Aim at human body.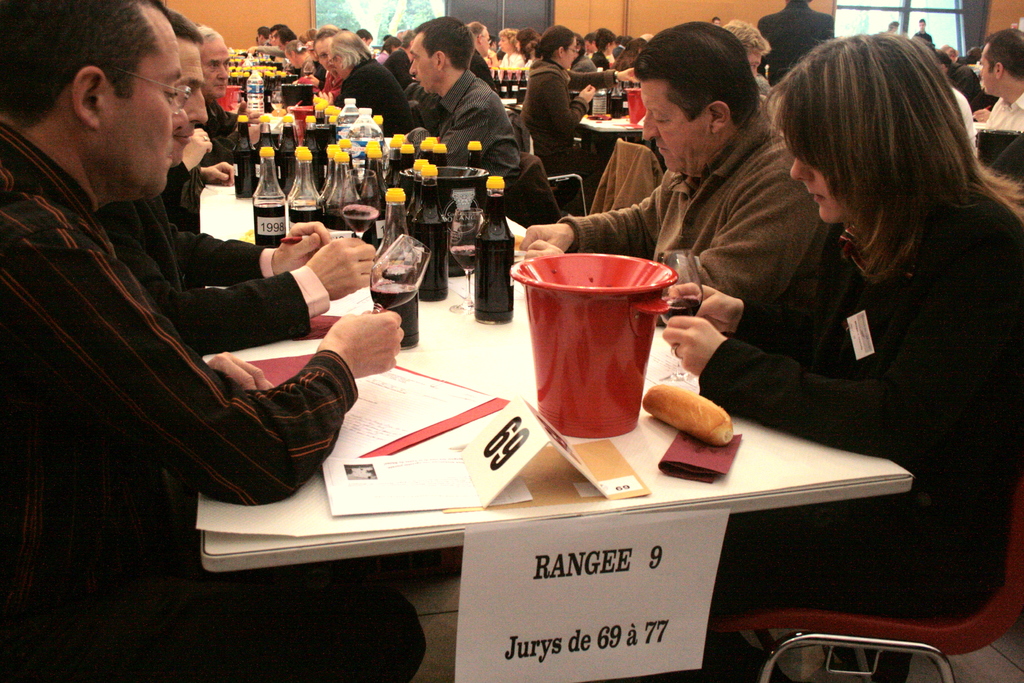
Aimed at {"left": 521, "top": 22, "right": 842, "bottom": 393}.
